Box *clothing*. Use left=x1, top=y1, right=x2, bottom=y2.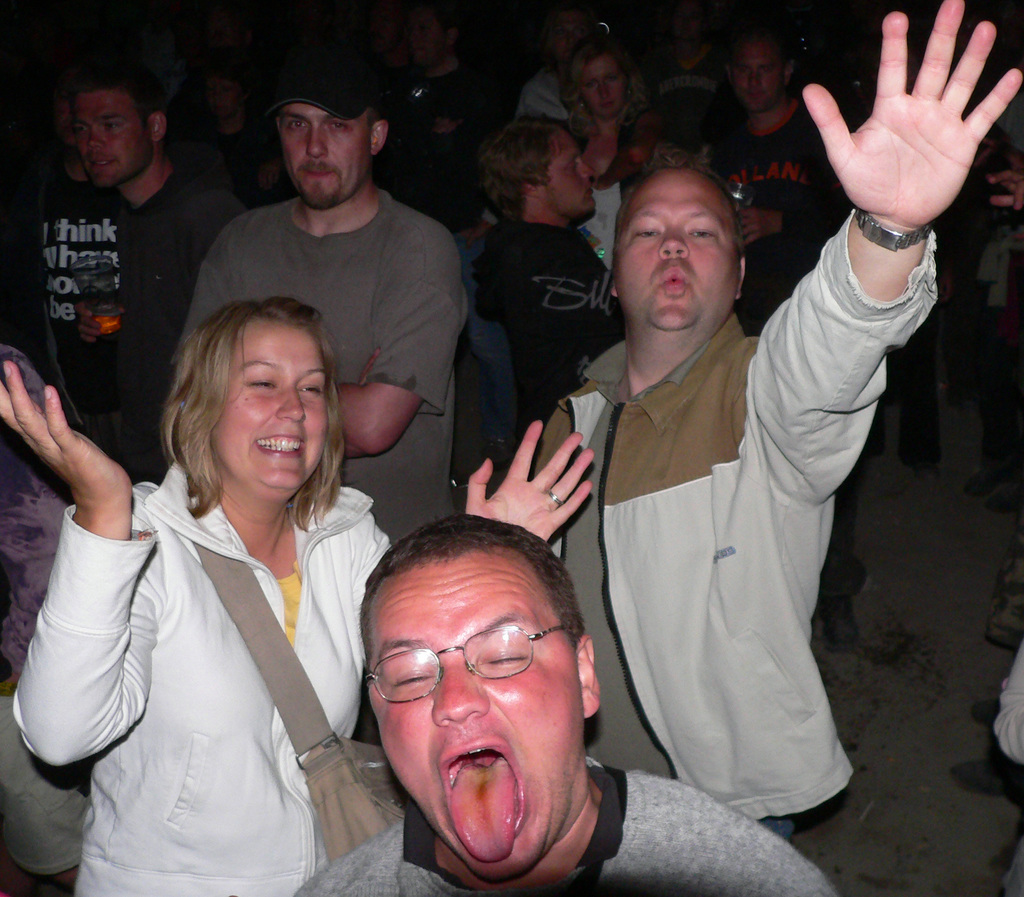
left=292, top=754, right=830, bottom=896.
